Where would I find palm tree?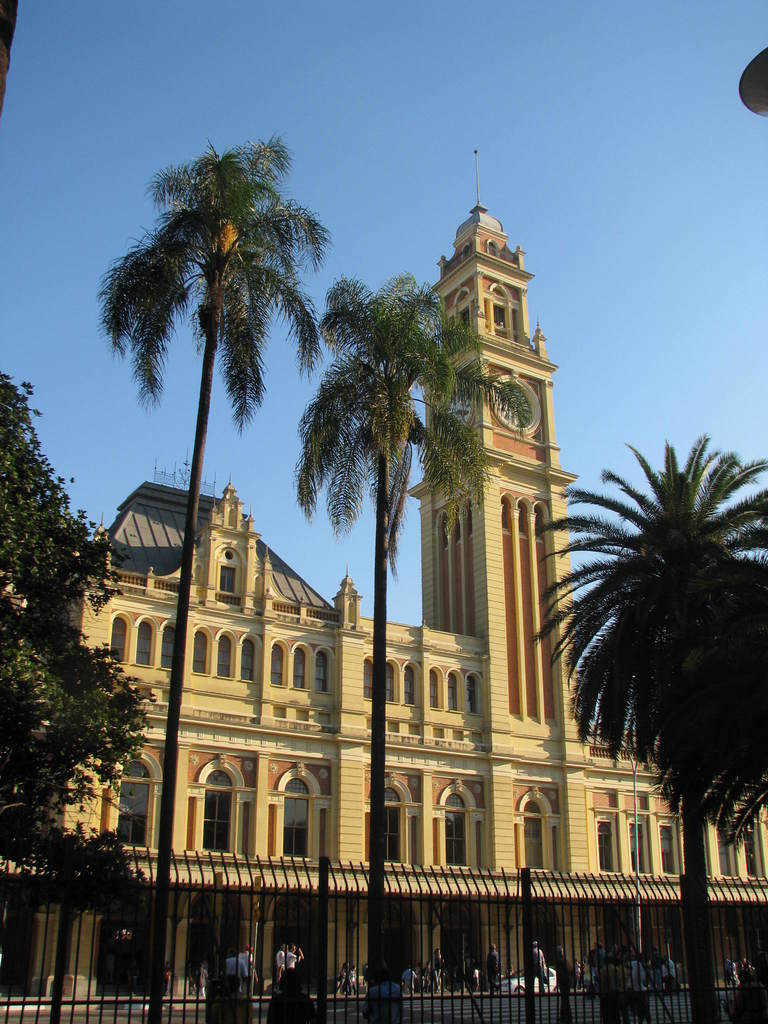
At crop(513, 426, 767, 1021).
